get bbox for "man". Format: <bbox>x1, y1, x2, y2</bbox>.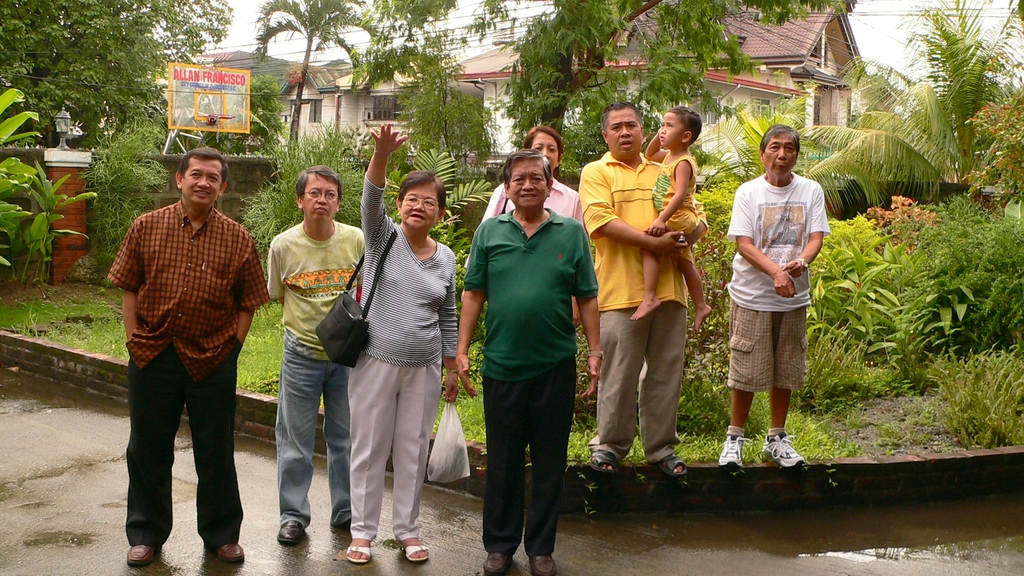
<bbox>576, 102, 692, 474</bbox>.
